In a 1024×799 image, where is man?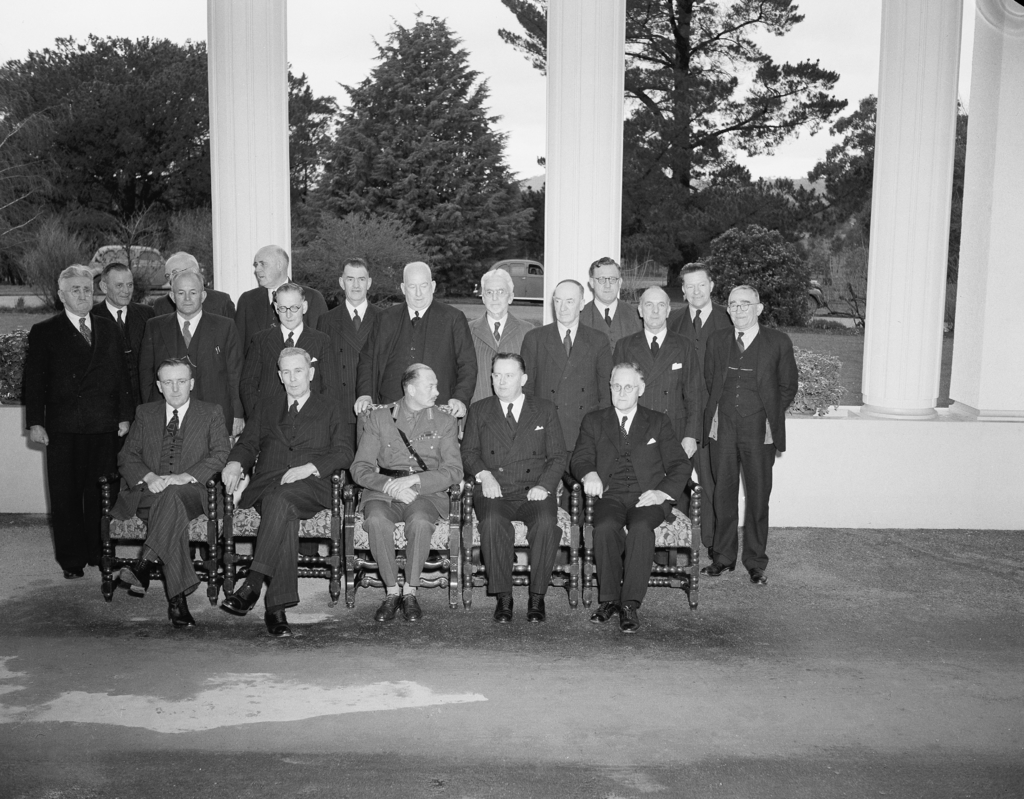
(344, 360, 466, 624).
